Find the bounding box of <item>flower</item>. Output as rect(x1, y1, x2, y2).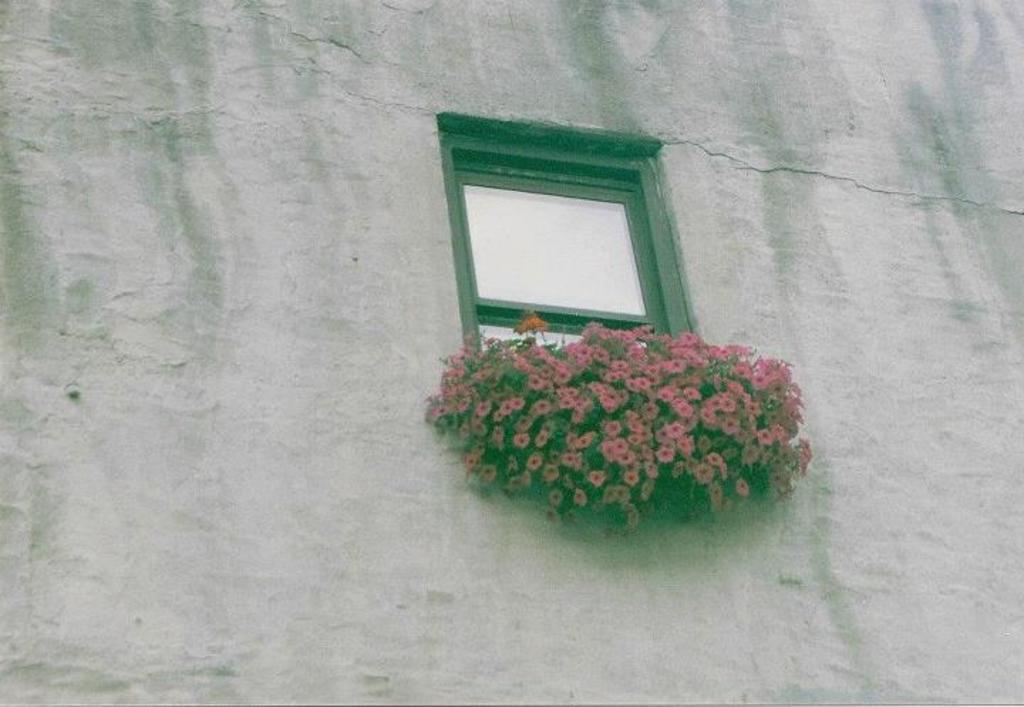
rect(512, 431, 529, 448).
